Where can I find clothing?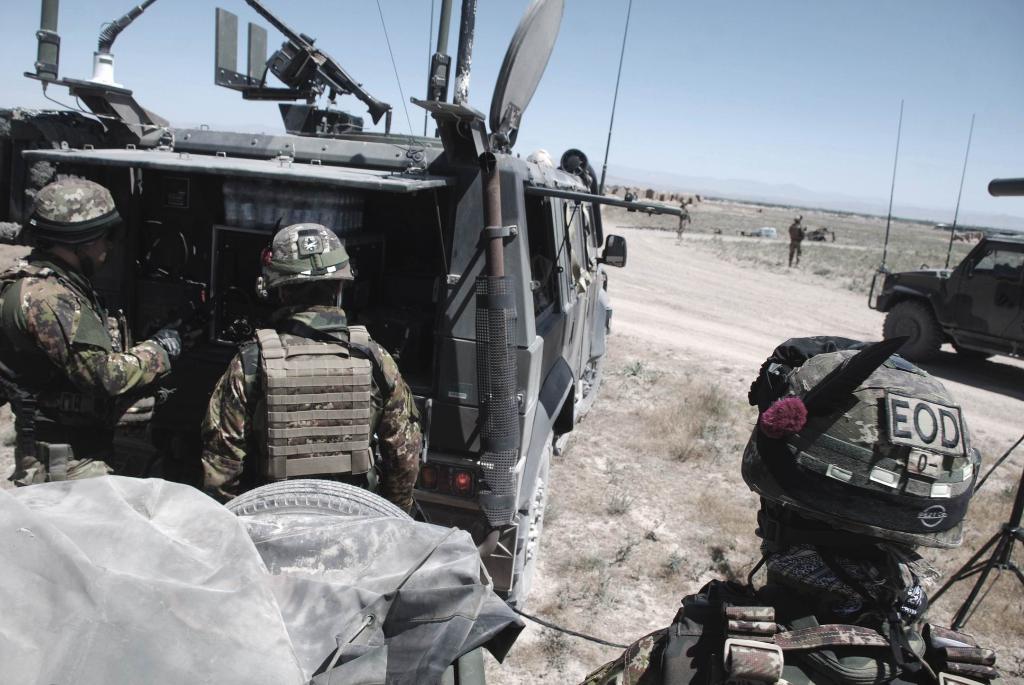
You can find it at select_region(0, 240, 189, 488).
